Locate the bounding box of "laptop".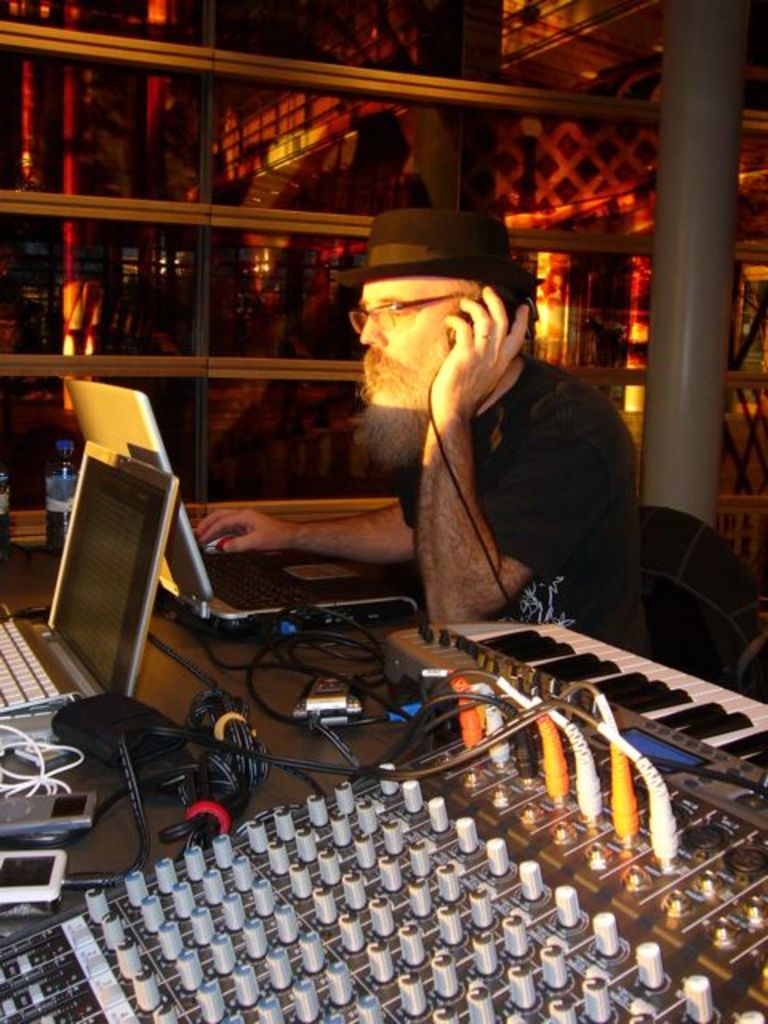
Bounding box: x1=0 y1=432 x2=182 y2=718.
